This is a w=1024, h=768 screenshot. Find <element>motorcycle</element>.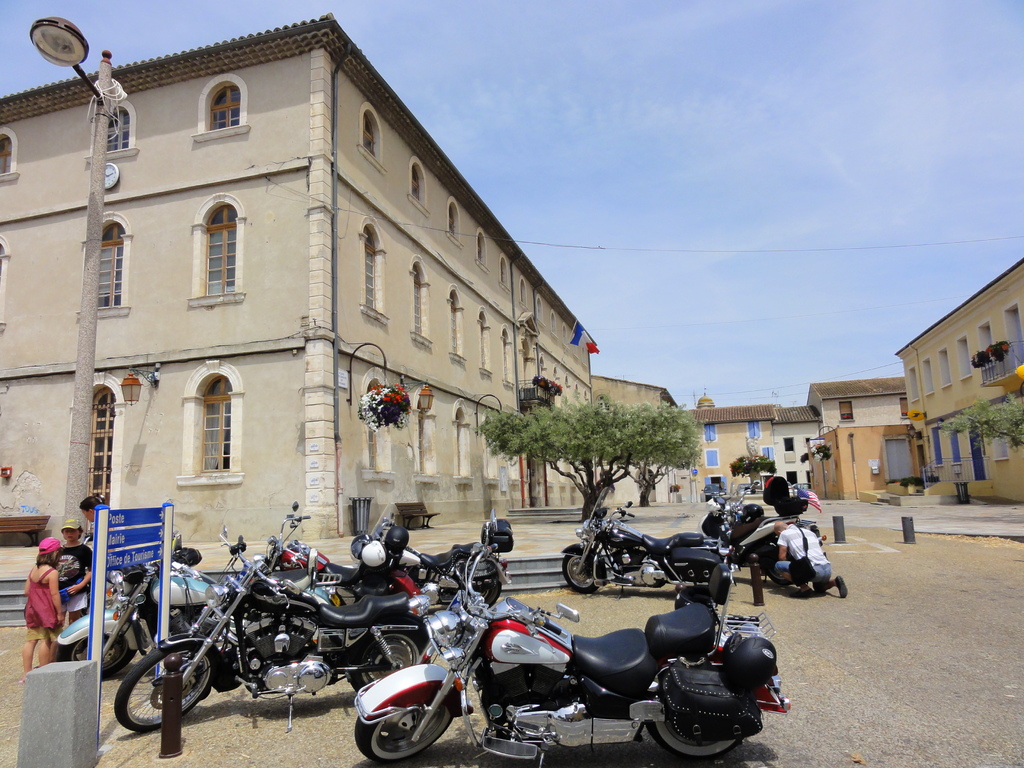
Bounding box: [x1=54, y1=522, x2=223, y2=682].
